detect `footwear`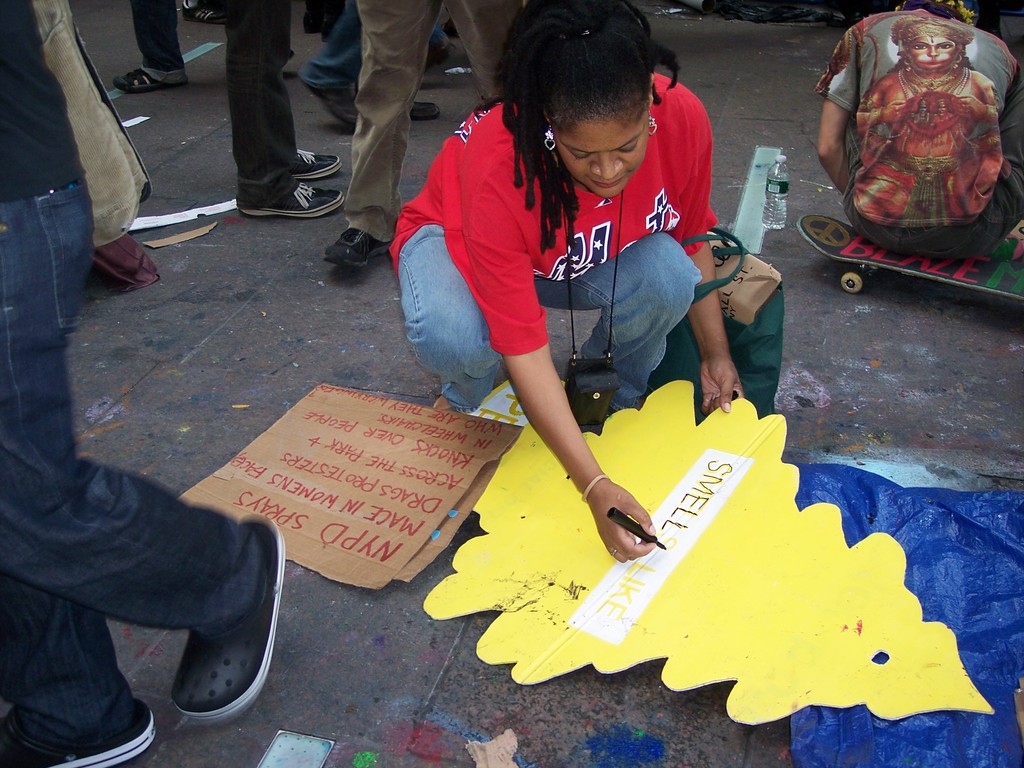
[x1=0, y1=693, x2=161, y2=767]
